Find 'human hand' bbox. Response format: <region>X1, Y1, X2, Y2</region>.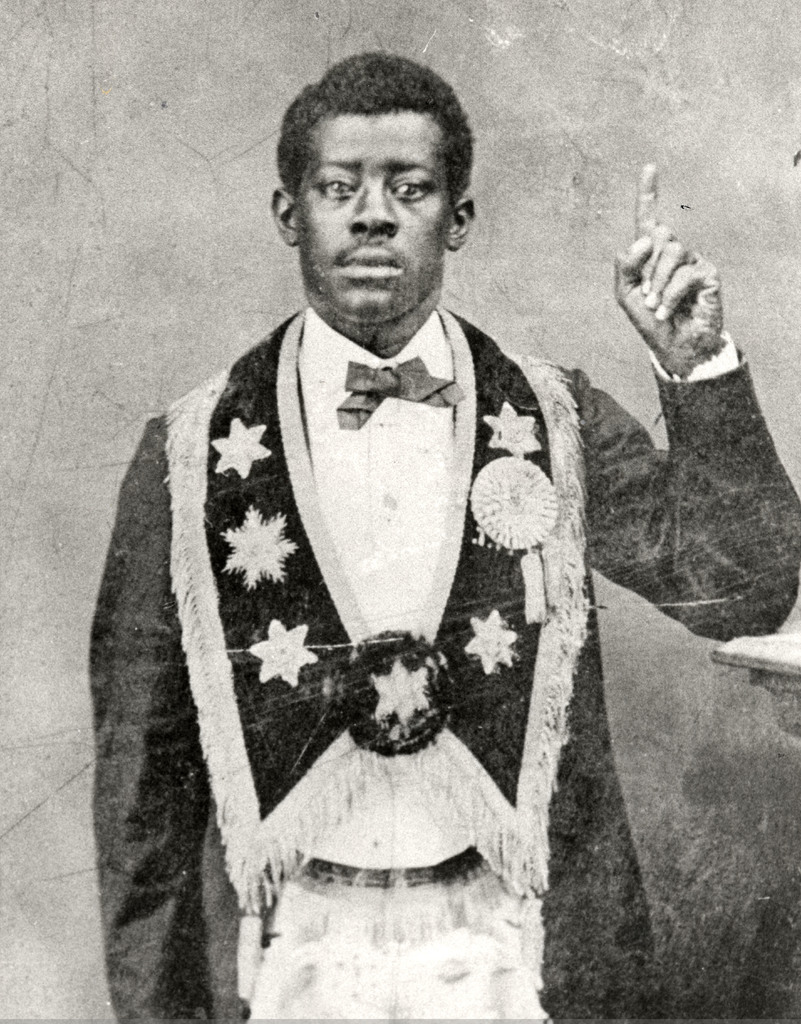
<region>617, 214, 740, 358</region>.
